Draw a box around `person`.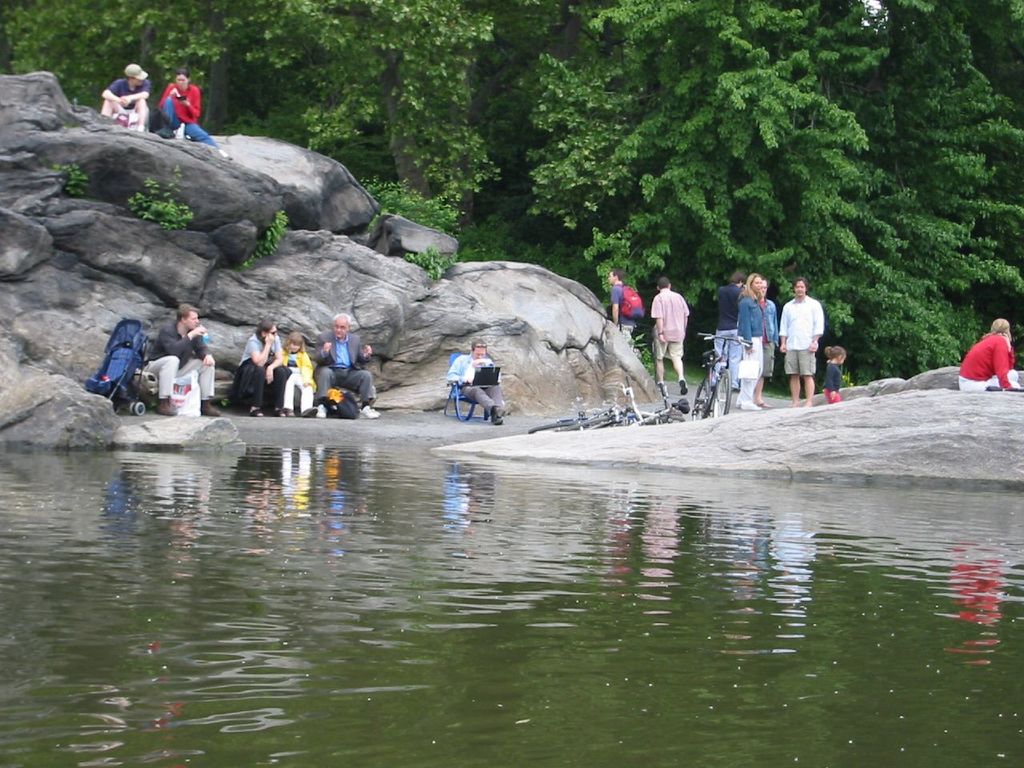
bbox(758, 288, 776, 404).
